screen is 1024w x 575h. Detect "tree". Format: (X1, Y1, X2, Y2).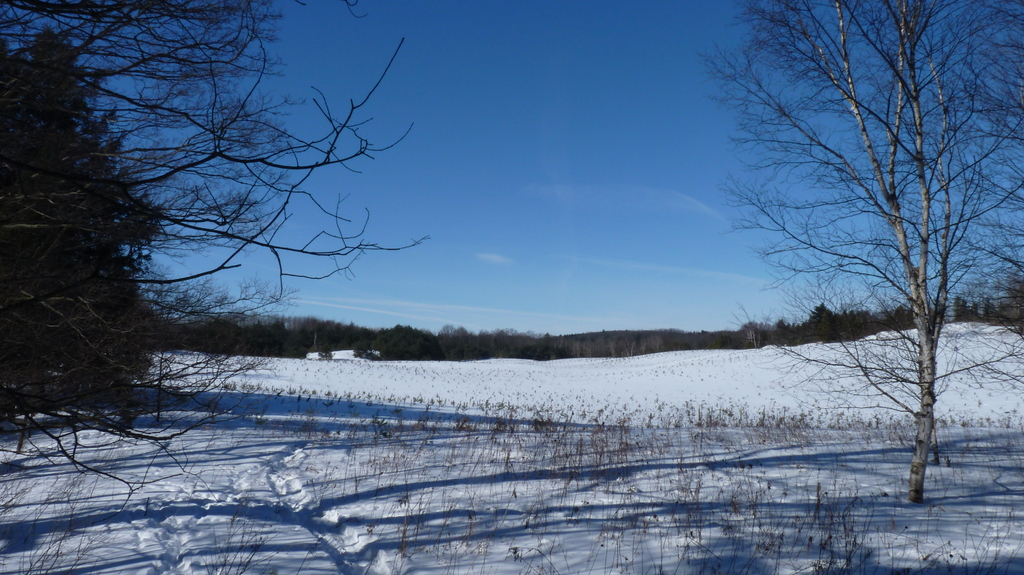
(420, 327, 440, 360).
